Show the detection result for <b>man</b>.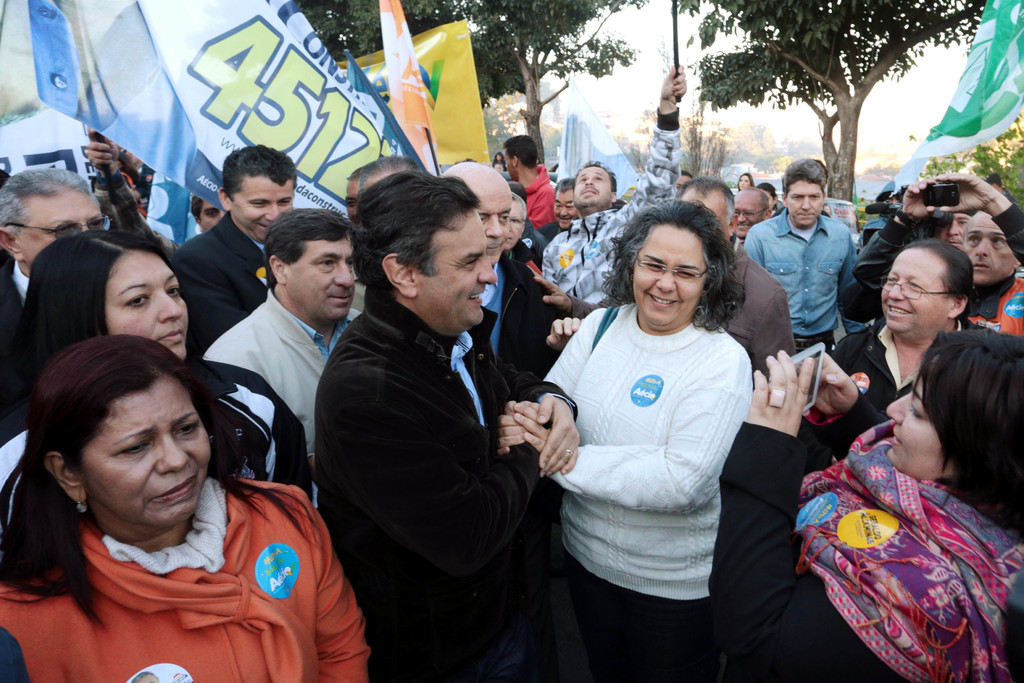
(left=837, top=171, right=1023, bottom=342).
